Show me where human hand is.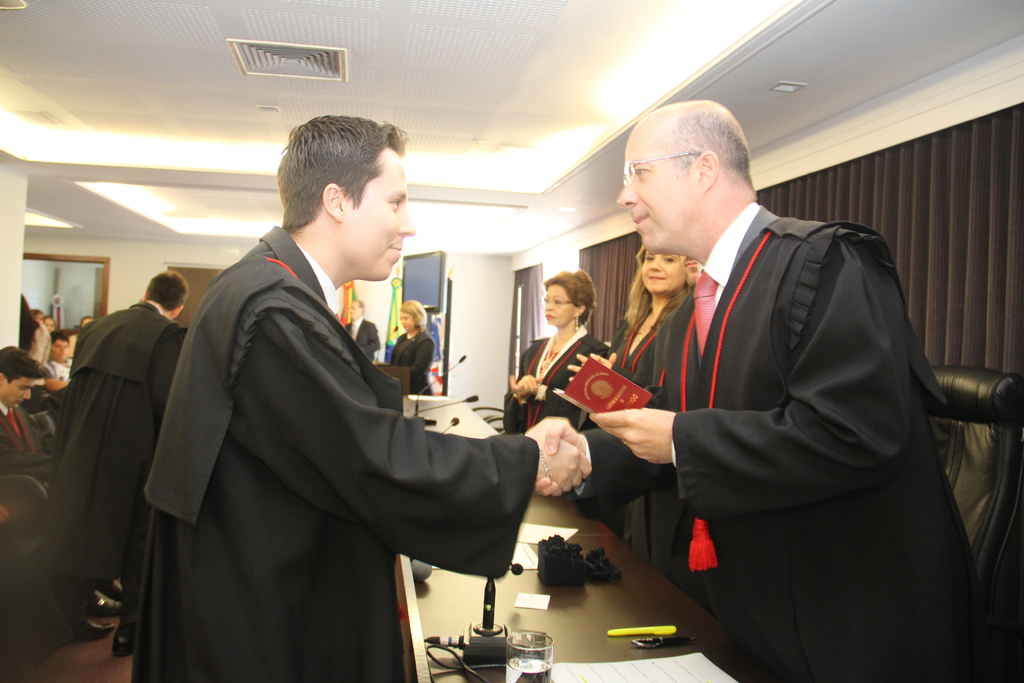
human hand is at [x1=583, y1=411, x2=678, y2=468].
